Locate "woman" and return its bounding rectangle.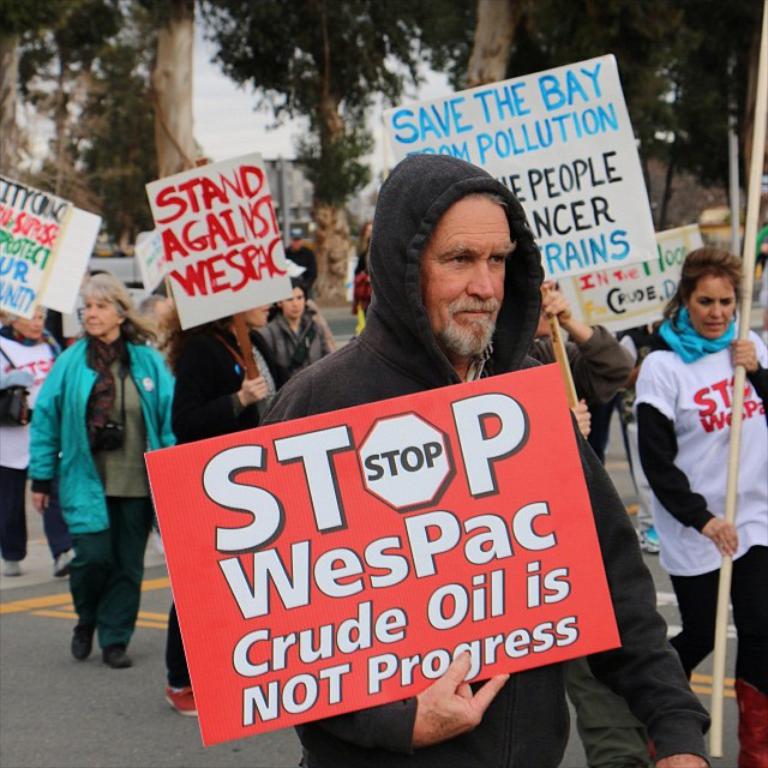
left=0, top=299, right=74, bottom=571.
